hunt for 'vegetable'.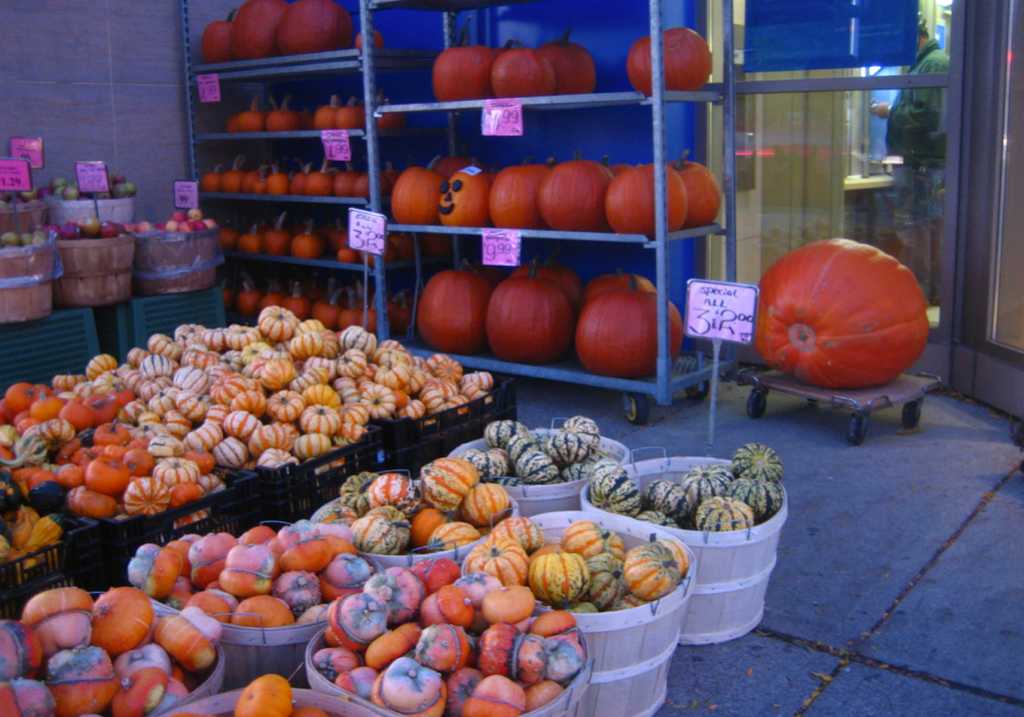
Hunted down at 307 454 333 471.
